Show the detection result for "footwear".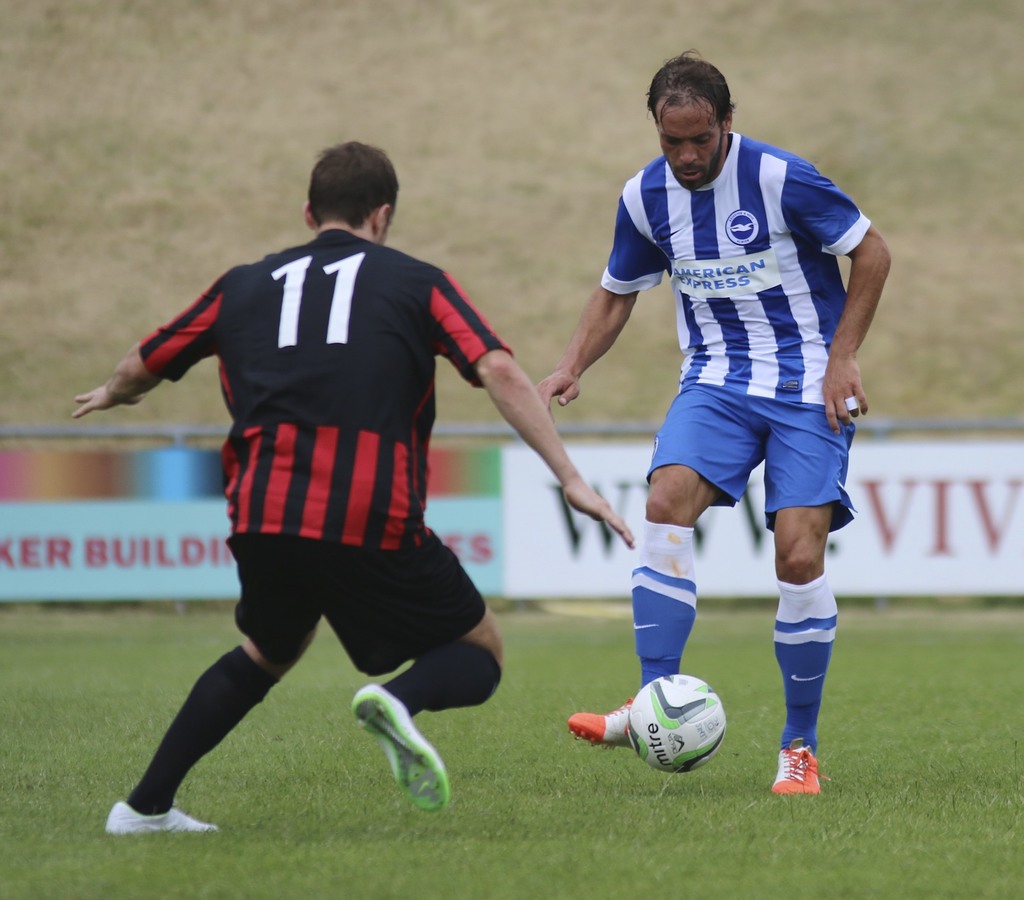
[x1=102, y1=798, x2=211, y2=842].
